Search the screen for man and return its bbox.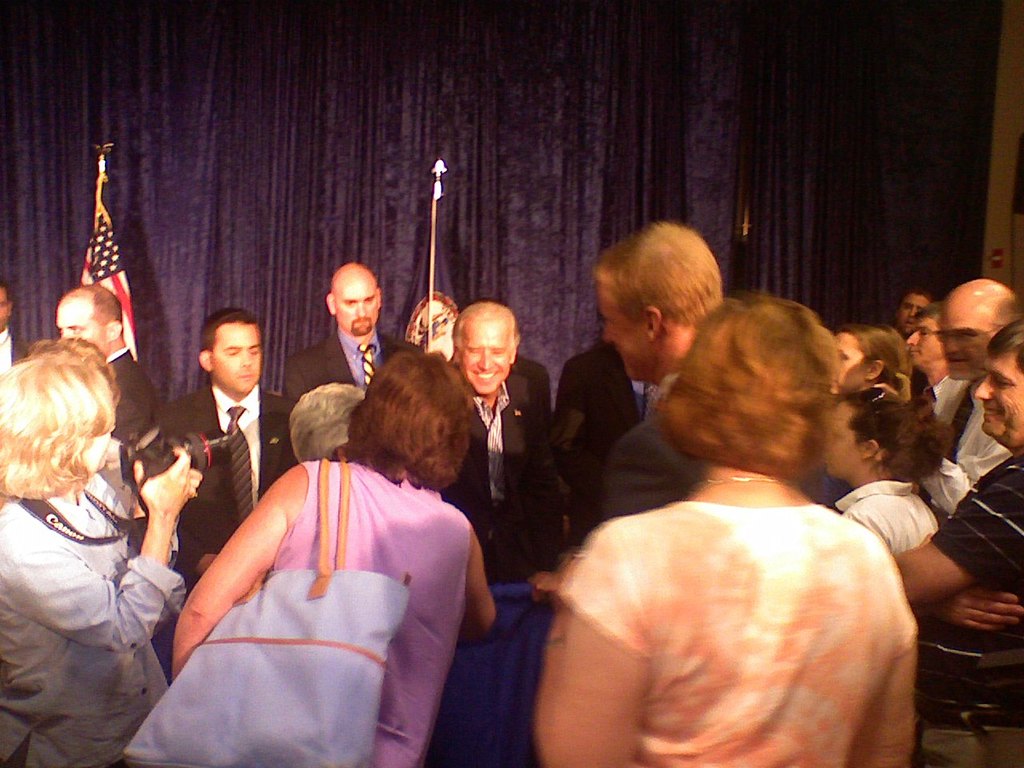
Found: <region>914, 274, 1023, 522</region>.
